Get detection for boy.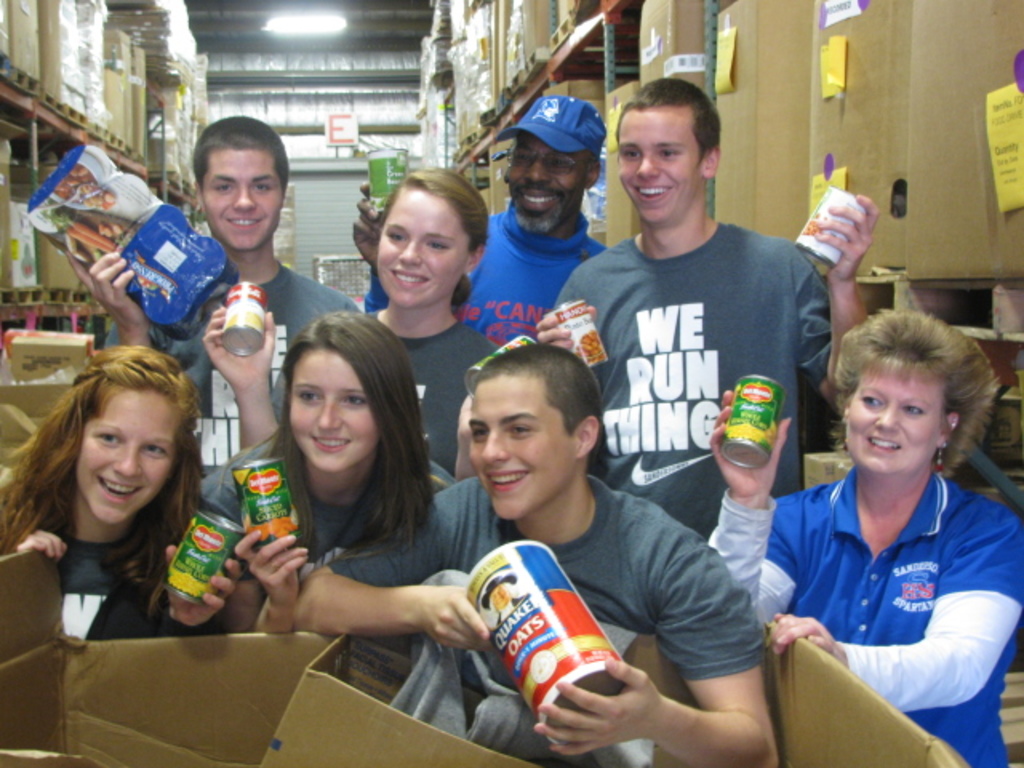
Detection: bbox=(550, 91, 914, 563).
